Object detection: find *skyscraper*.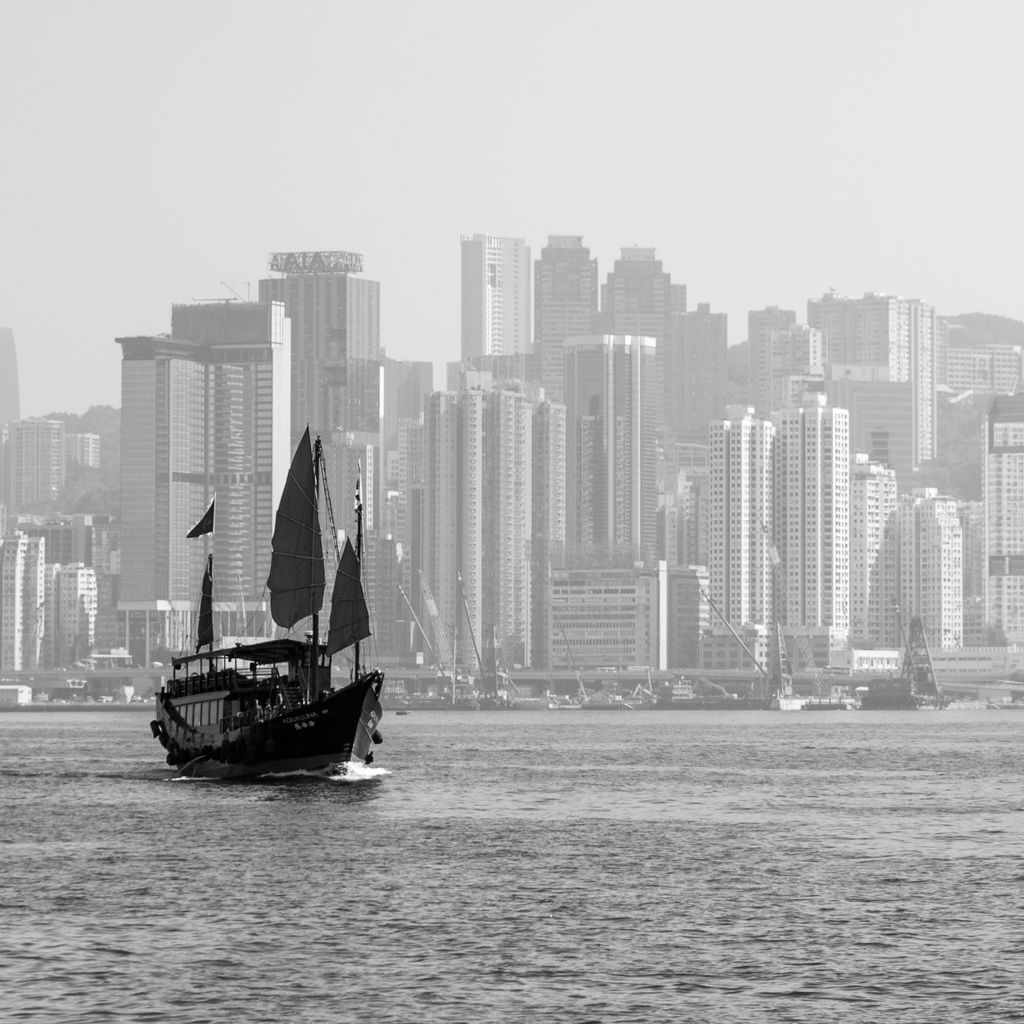
select_region(917, 479, 964, 650).
